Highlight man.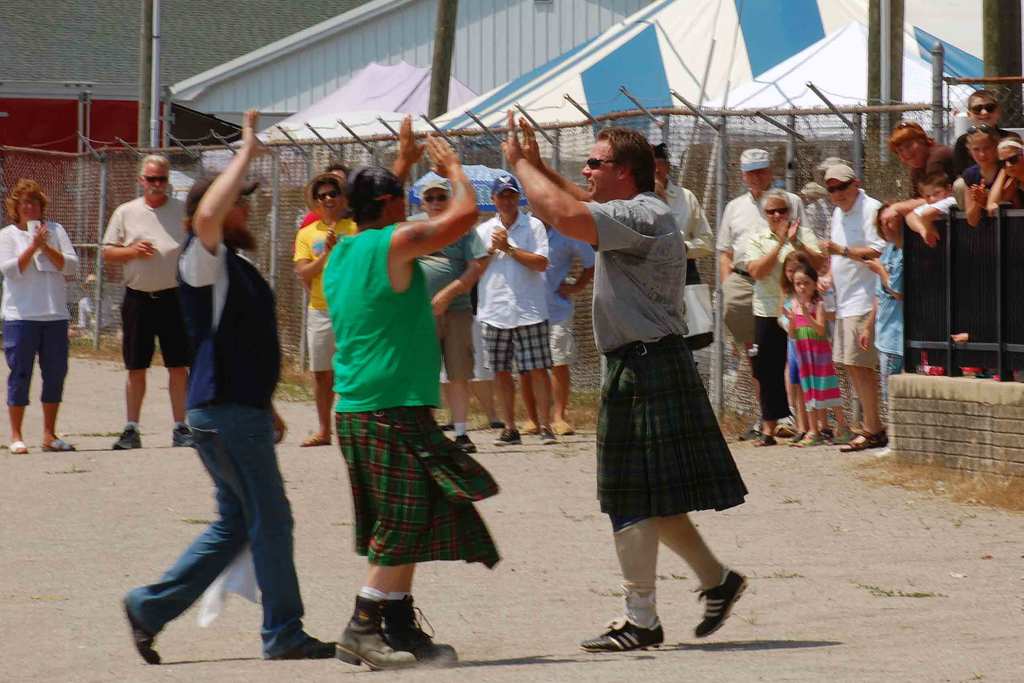
Highlighted region: bbox=[470, 170, 557, 450].
